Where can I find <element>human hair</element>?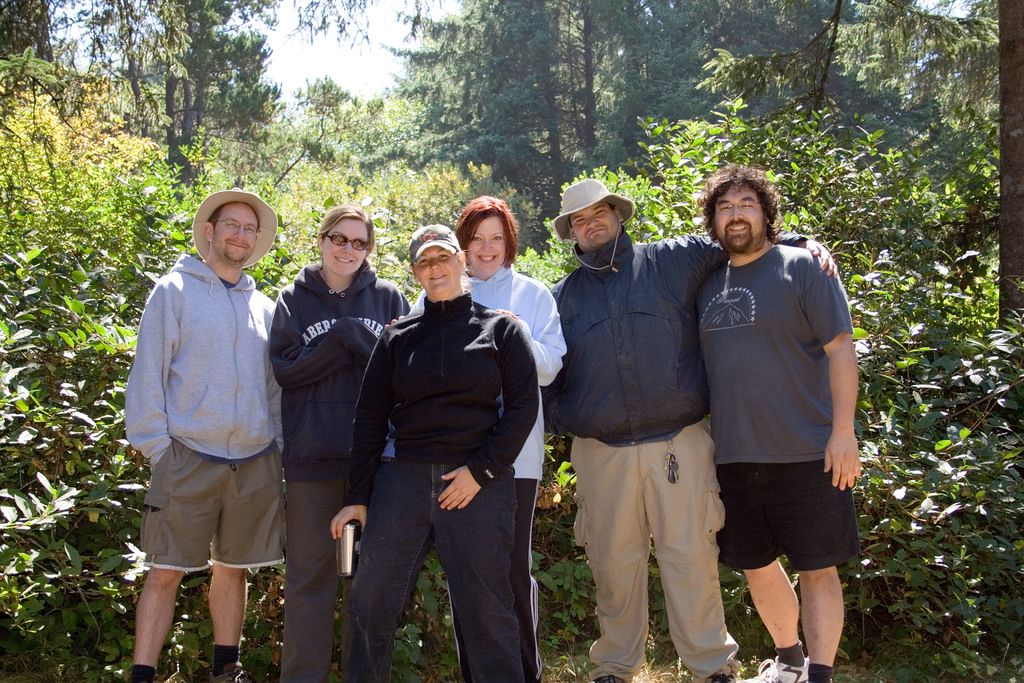
You can find it at 320,209,375,254.
